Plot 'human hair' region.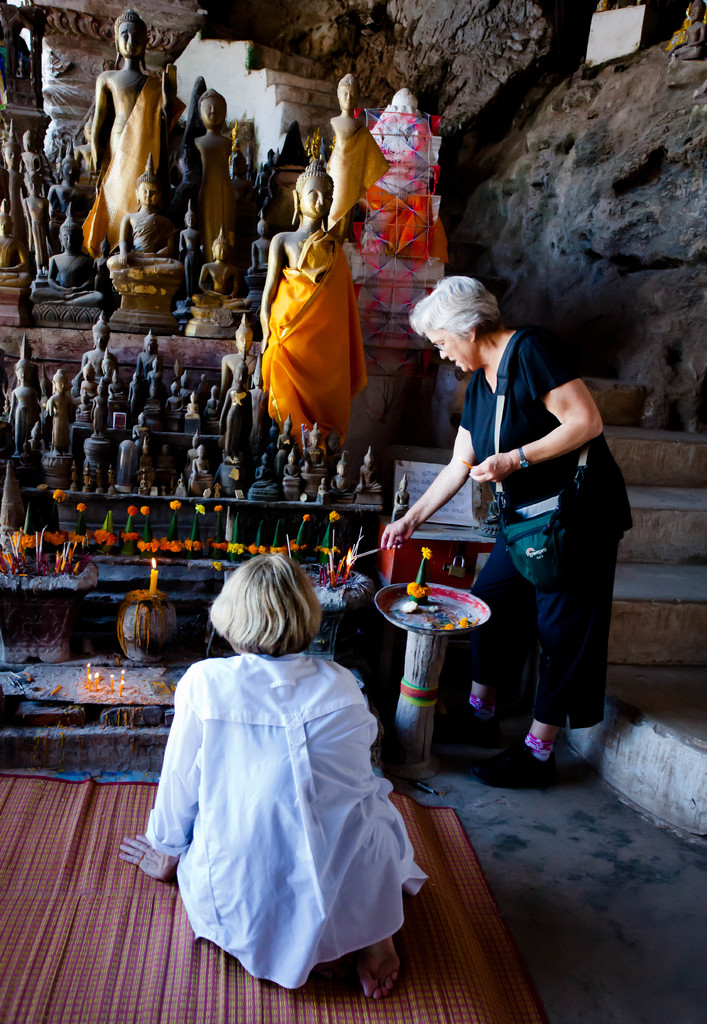
Plotted at bbox=(117, 10, 146, 49).
